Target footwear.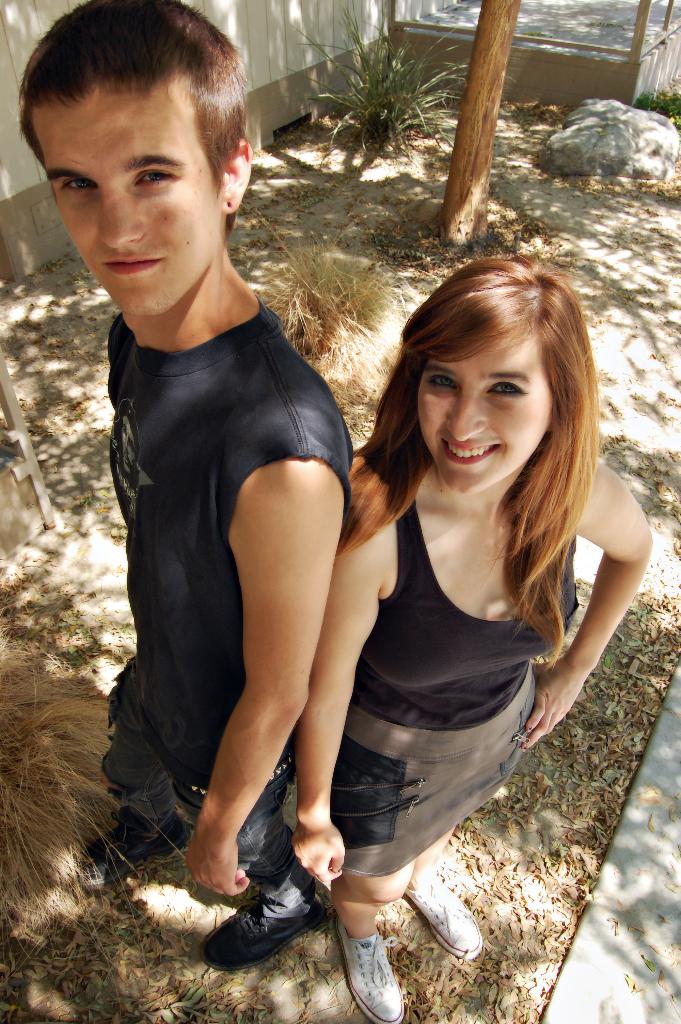
Target region: bbox(332, 927, 404, 1023).
